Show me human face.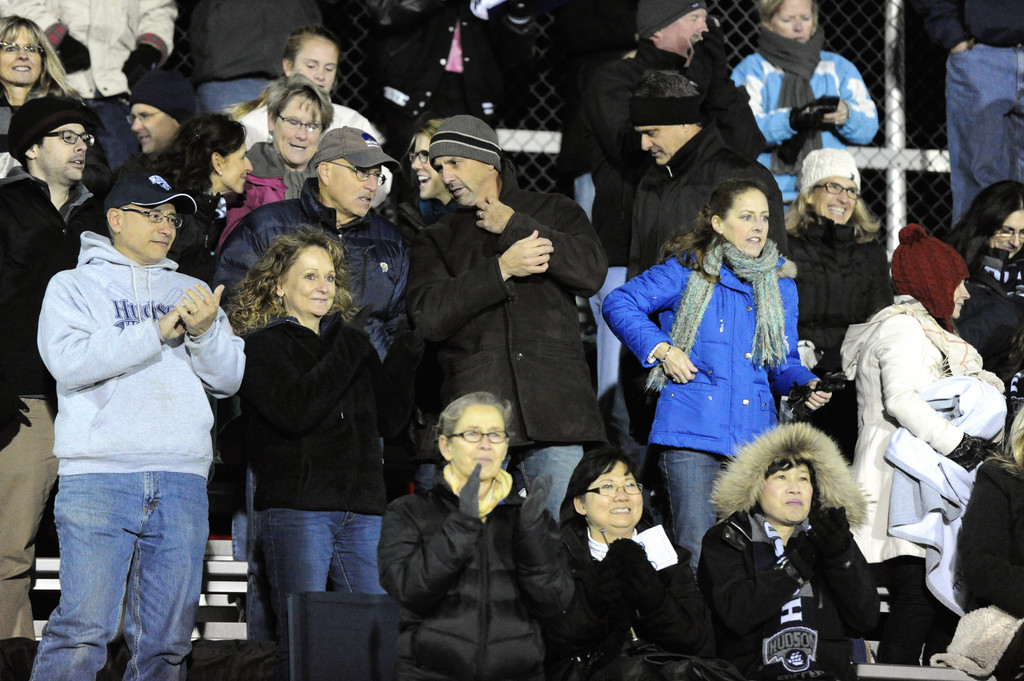
human face is here: <region>759, 460, 815, 518</region>.
